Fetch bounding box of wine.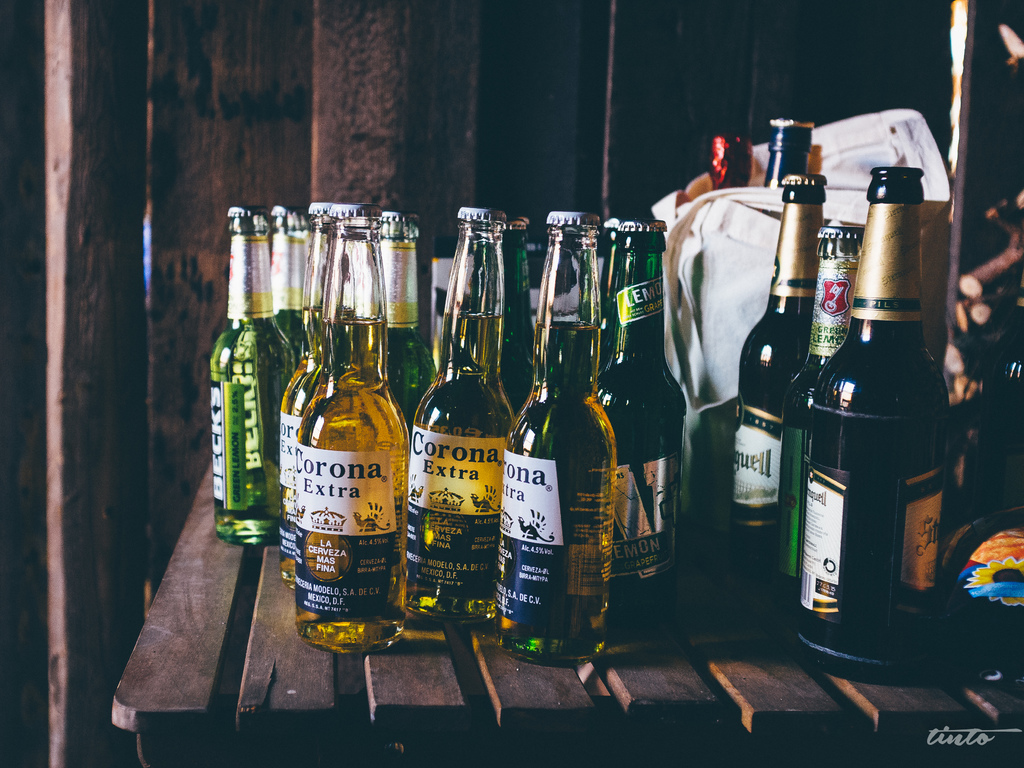
Bbox: <bbox>796, 161, 957, 653</bbox>.
